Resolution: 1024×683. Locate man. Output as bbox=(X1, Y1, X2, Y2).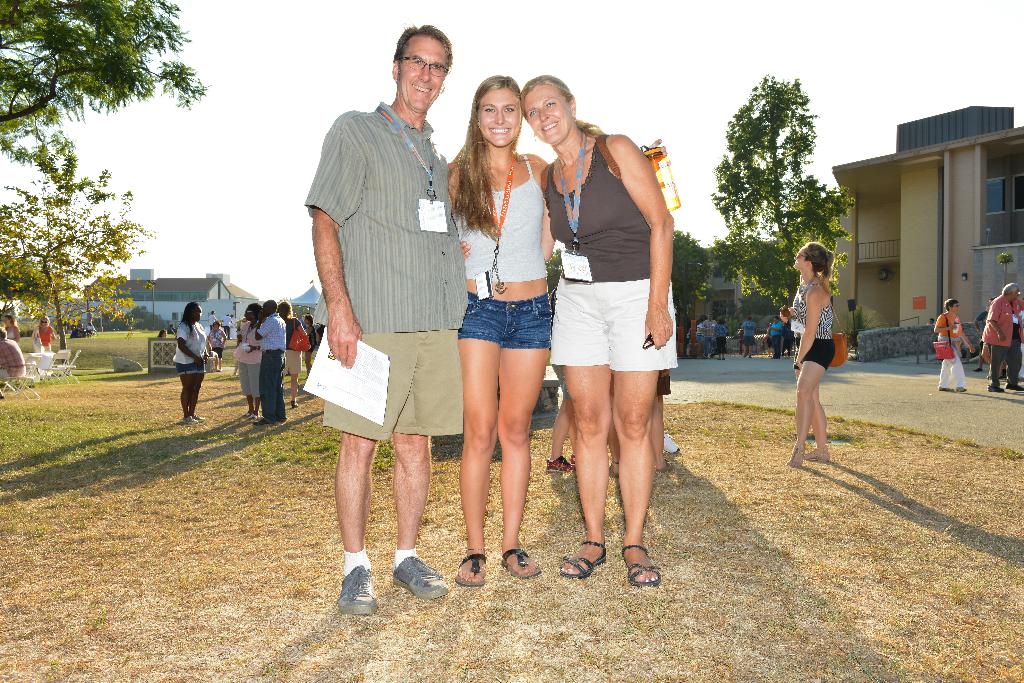
bbox=(299, 33, 476, 588).
